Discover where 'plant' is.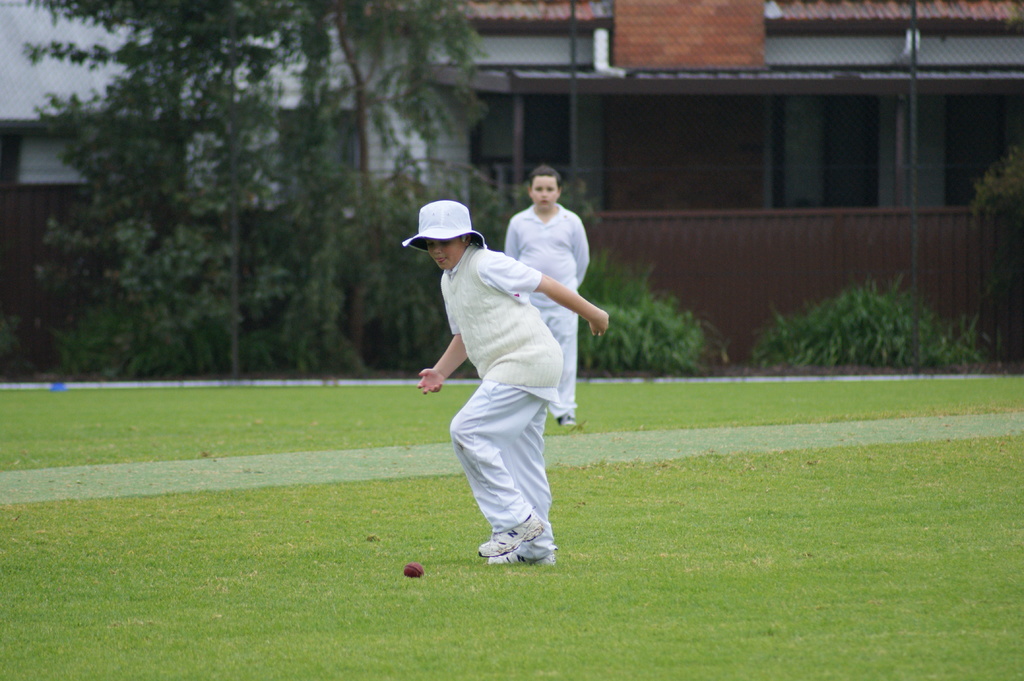
Discovered at 576:244:725:380.
